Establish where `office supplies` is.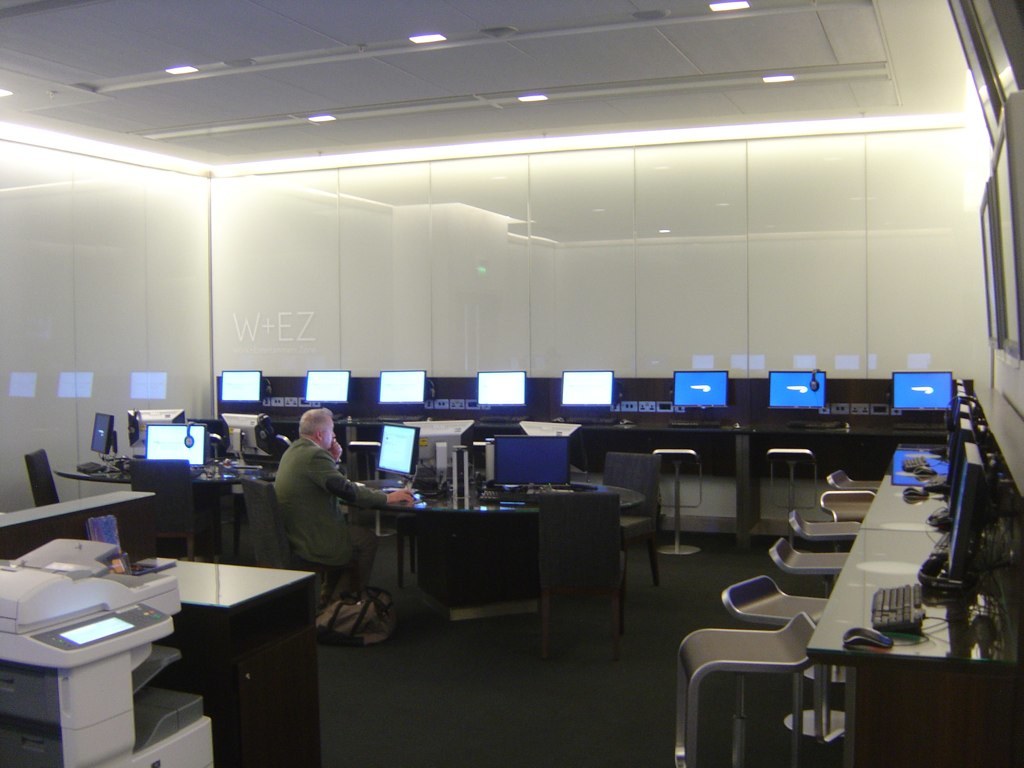
Established at x1=84 y1=407 x2=116 y2=454.
